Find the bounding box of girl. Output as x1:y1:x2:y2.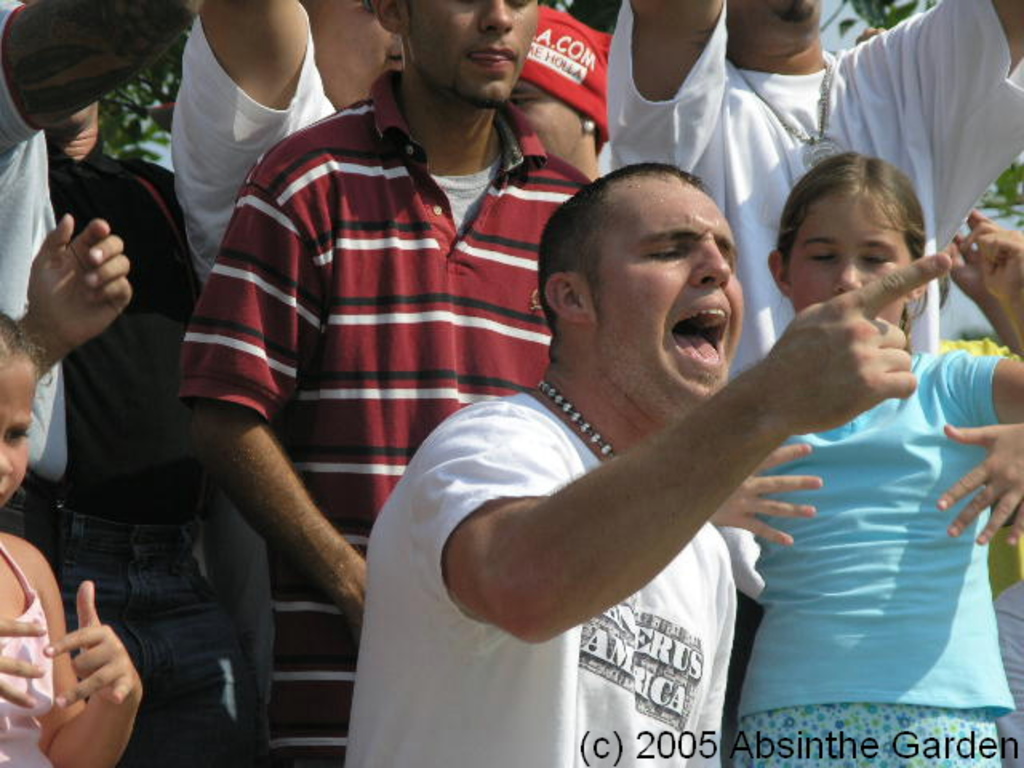
0:309:146:765.
